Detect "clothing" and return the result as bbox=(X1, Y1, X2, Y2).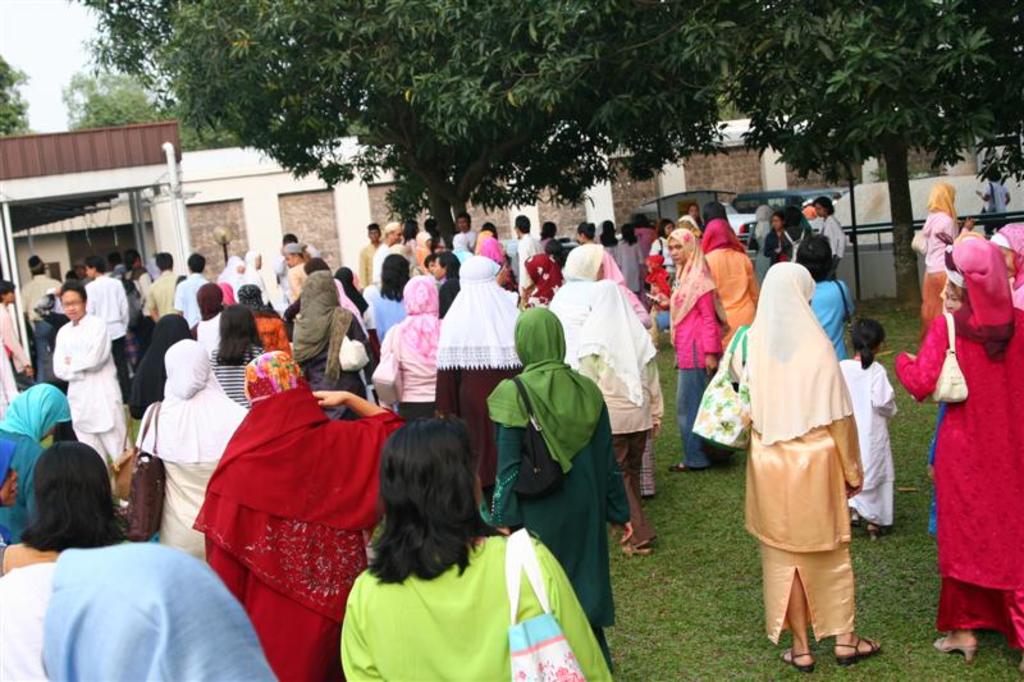
bbox=(742, 262, 884, 640).
